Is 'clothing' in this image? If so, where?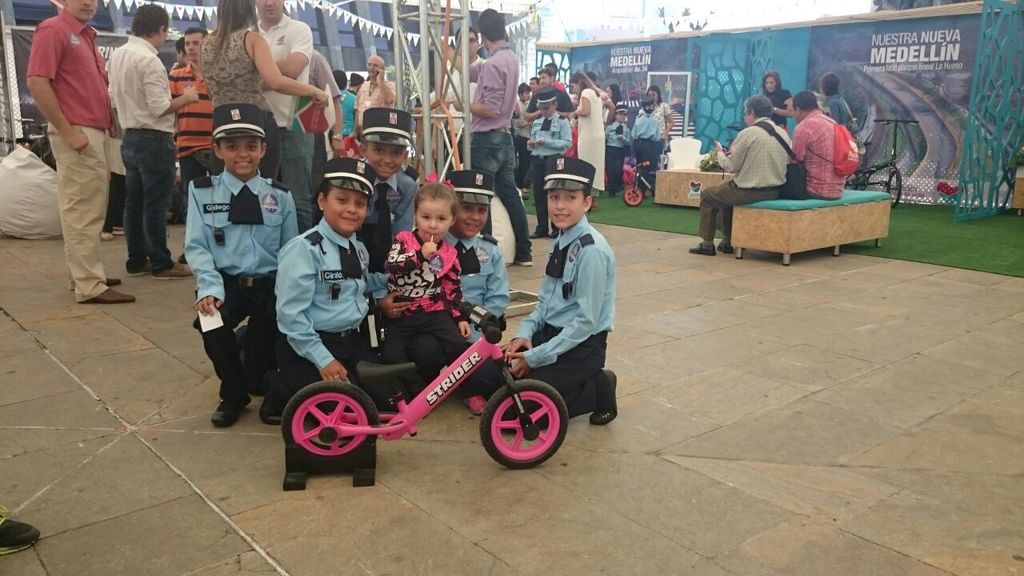
Yes, at detection(274, 219, 375, 394).
